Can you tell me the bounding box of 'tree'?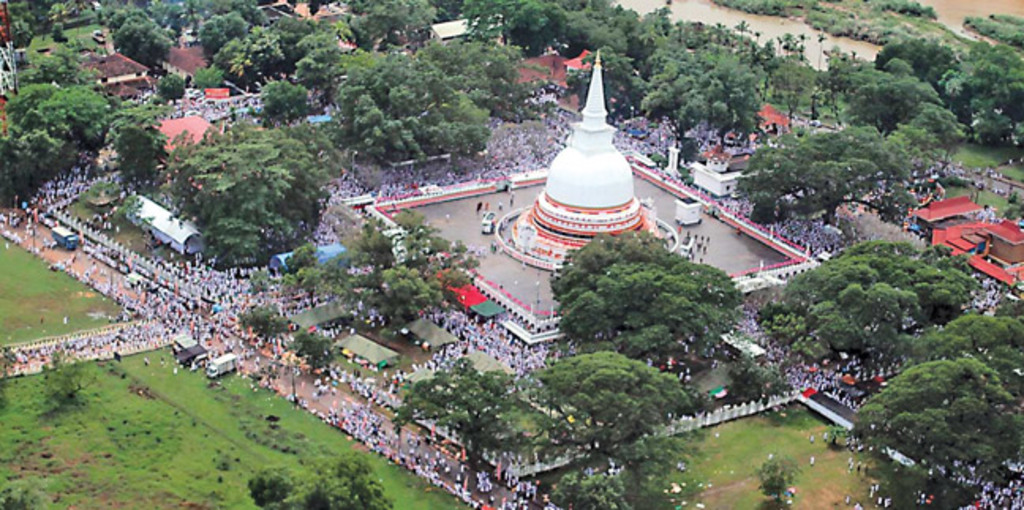
(550, 231, 749, 366).
